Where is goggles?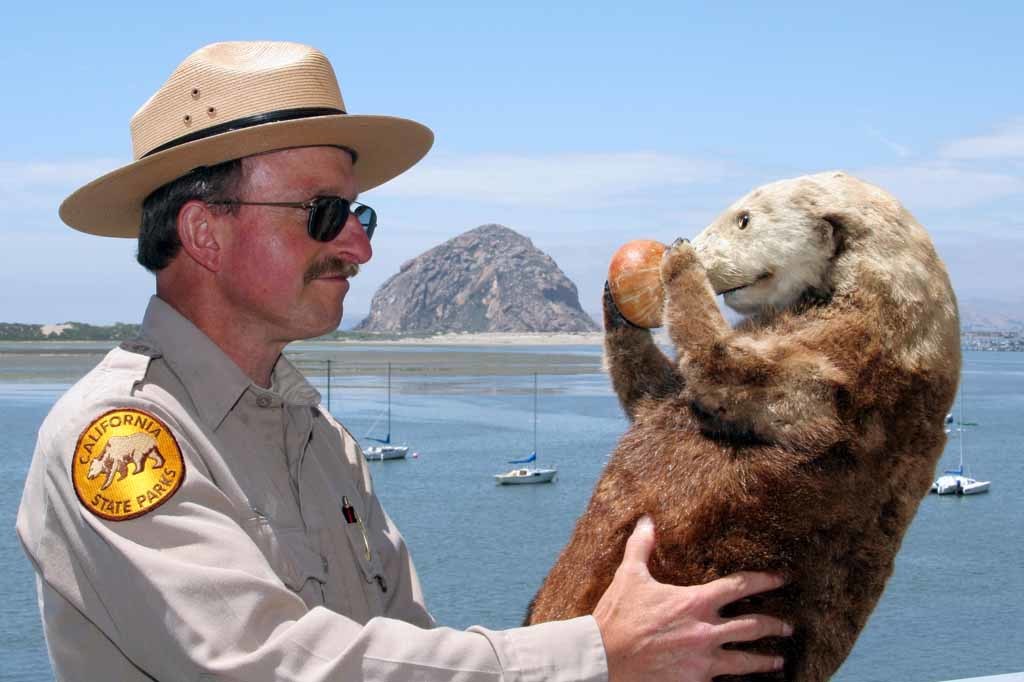
[x1=208, y1=194, x2=378, y2=241].
